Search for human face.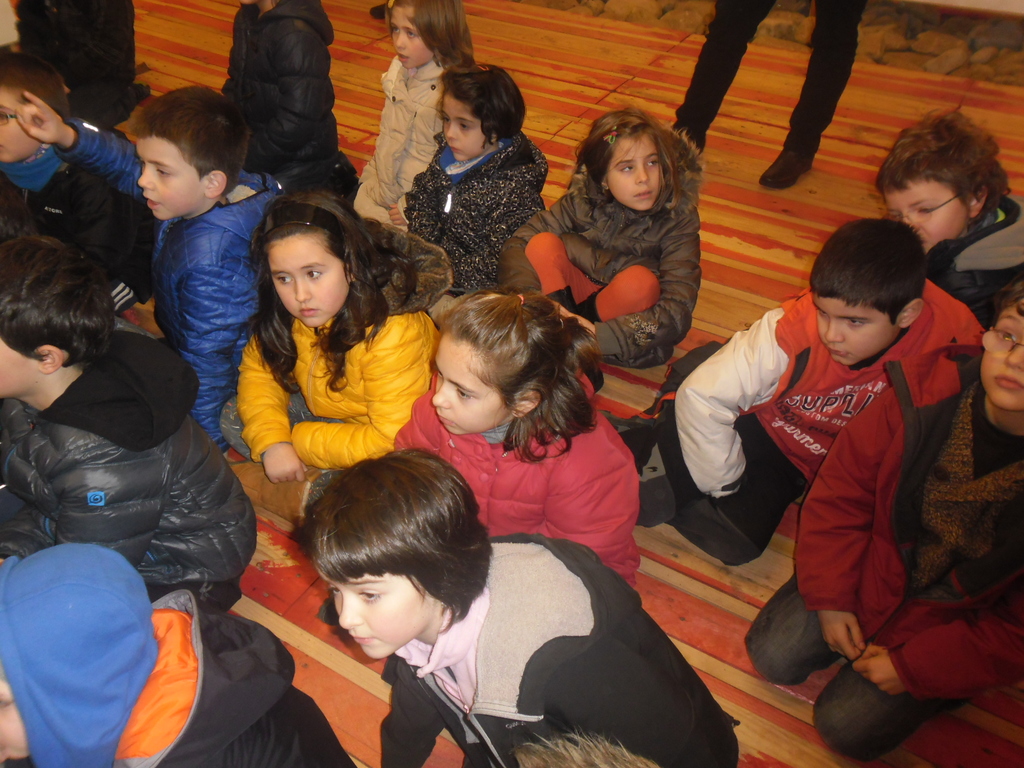
Found at region(982, 306, 1023, 412).
